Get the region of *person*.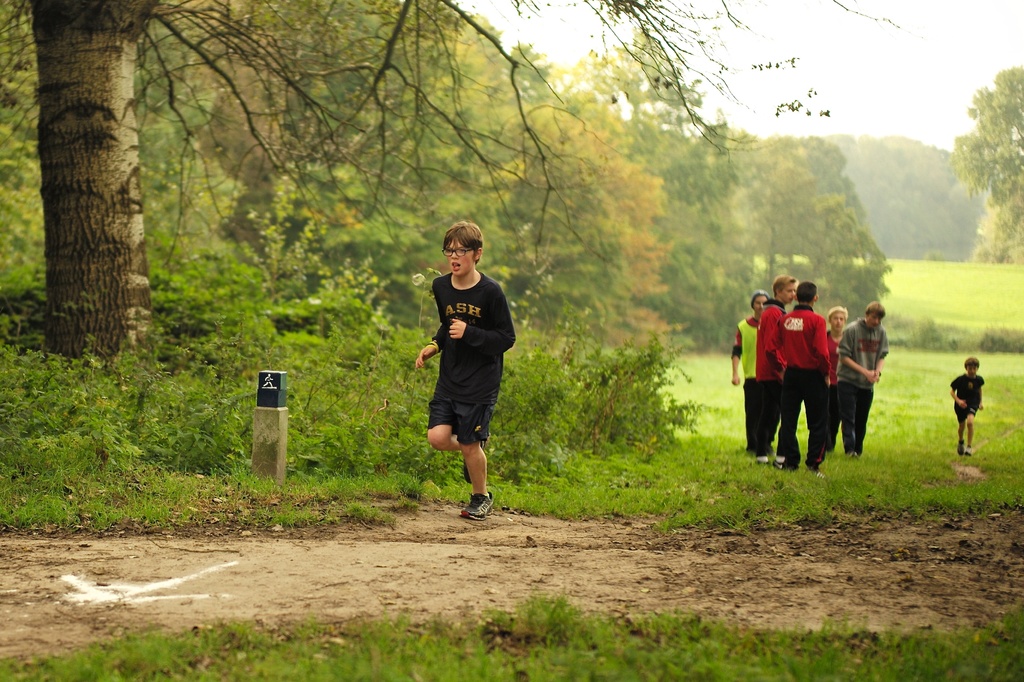
[771, 282, 833, 472].
